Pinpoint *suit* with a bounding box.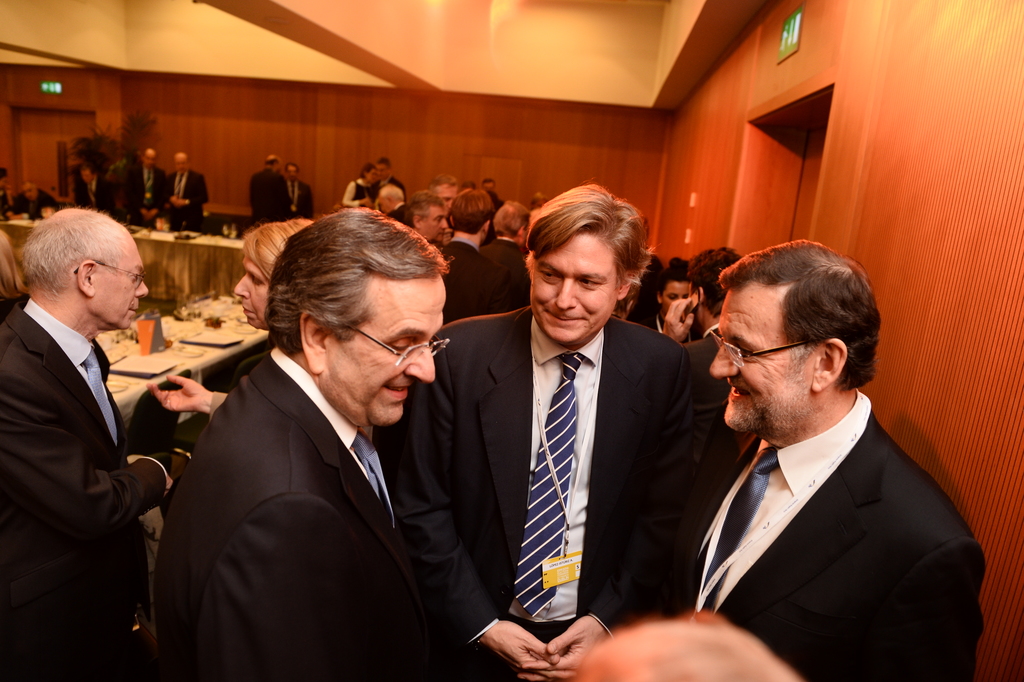
l=451, t=216, r=721, b=670.
